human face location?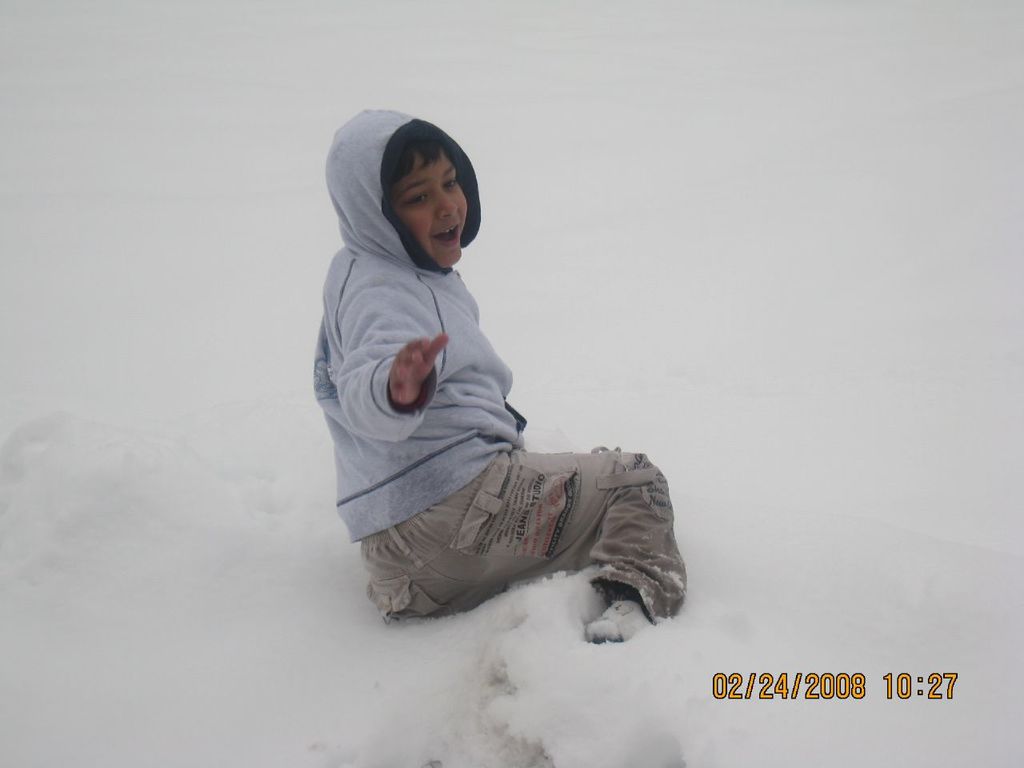
bbox=[395, 154, 469, 274]
